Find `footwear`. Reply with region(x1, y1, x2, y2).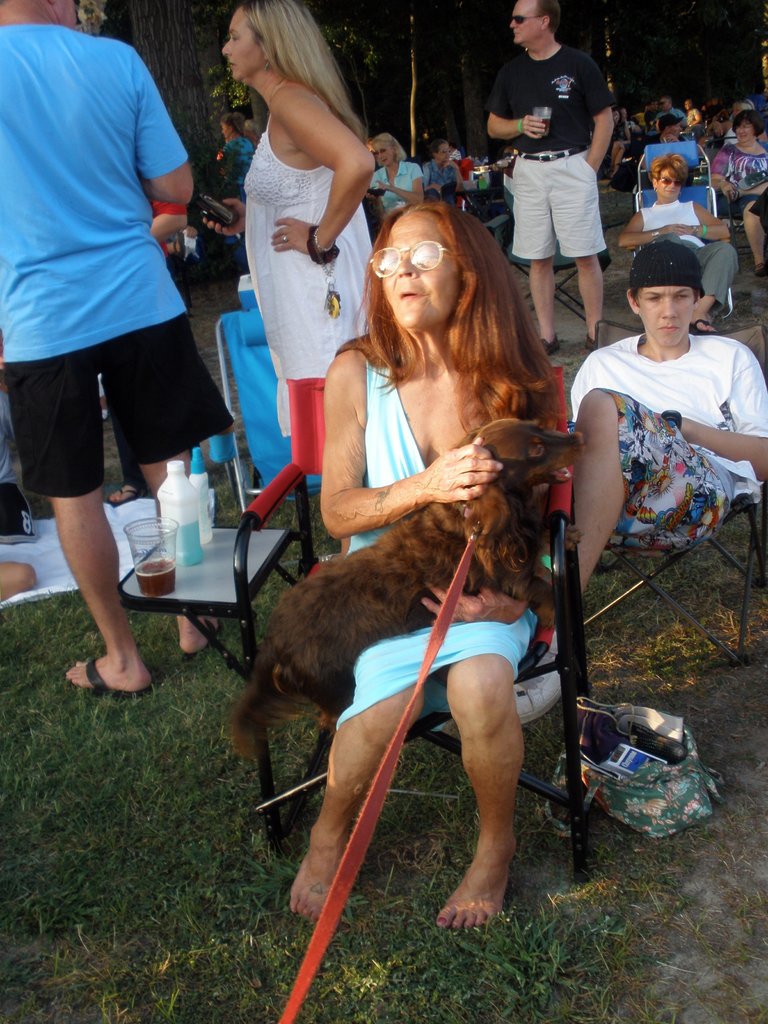
region(753, 260, 765, 278).
